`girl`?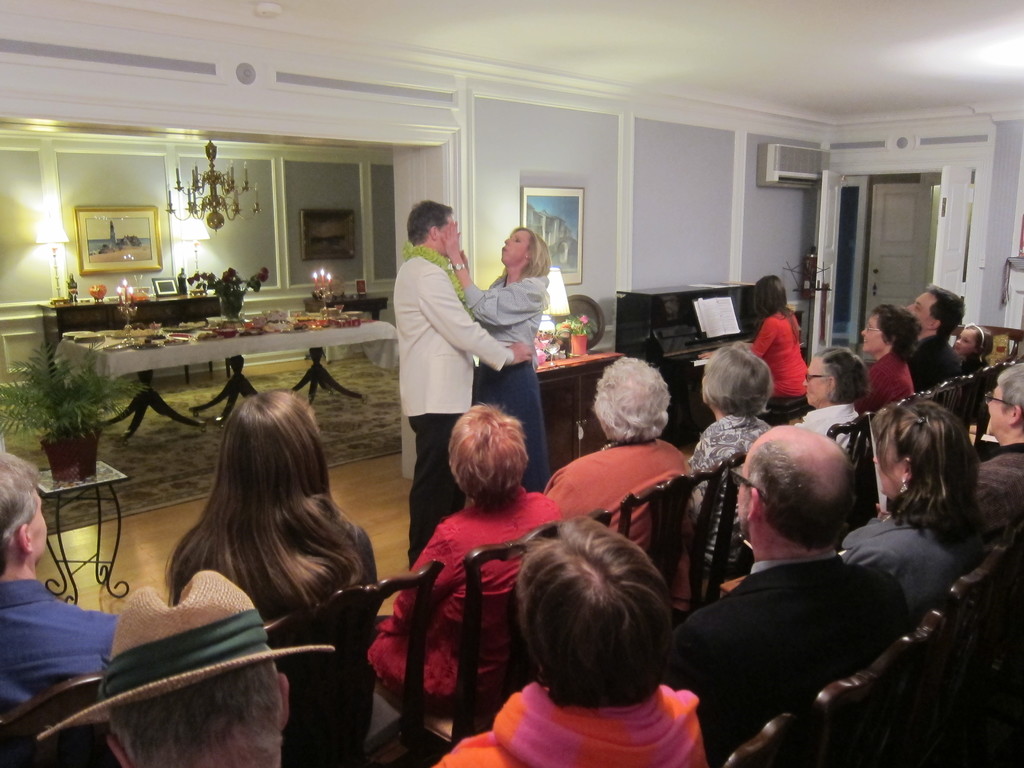
(left=434, top=511, right=710, bottom=767)
